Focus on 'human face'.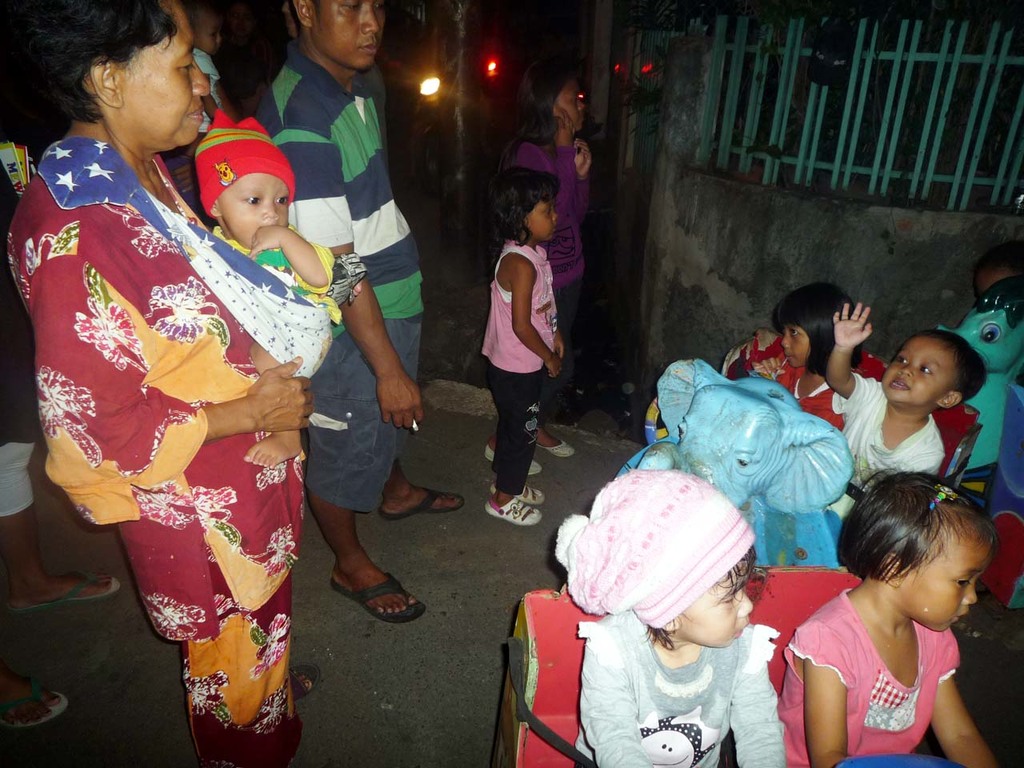
Focused at 900:526:994:634.
